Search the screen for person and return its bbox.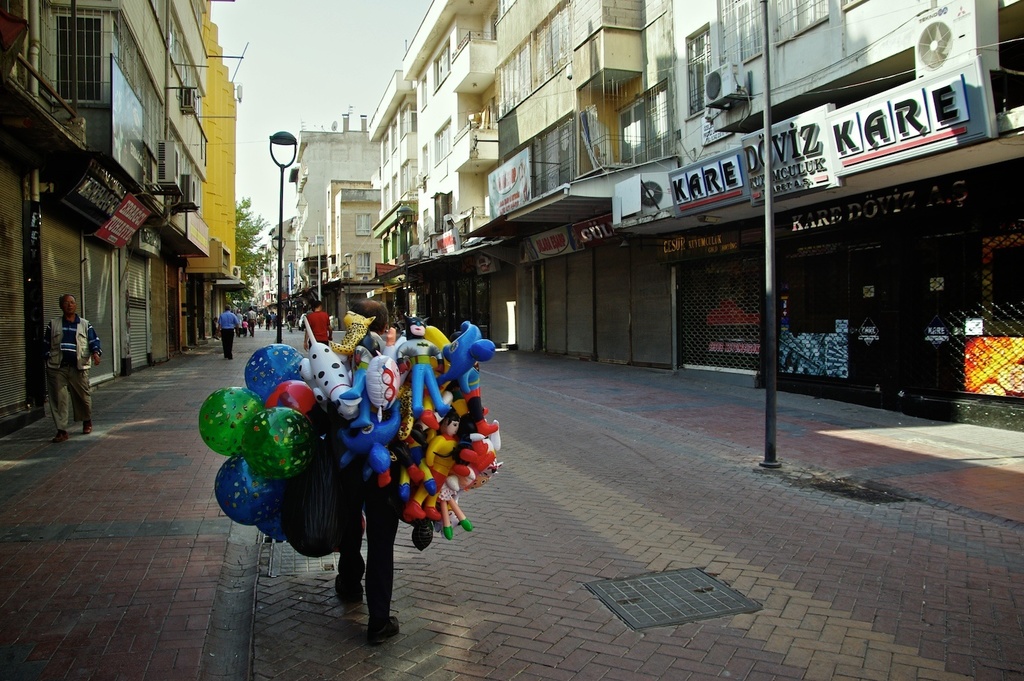
Found: (49,298,98,458).
